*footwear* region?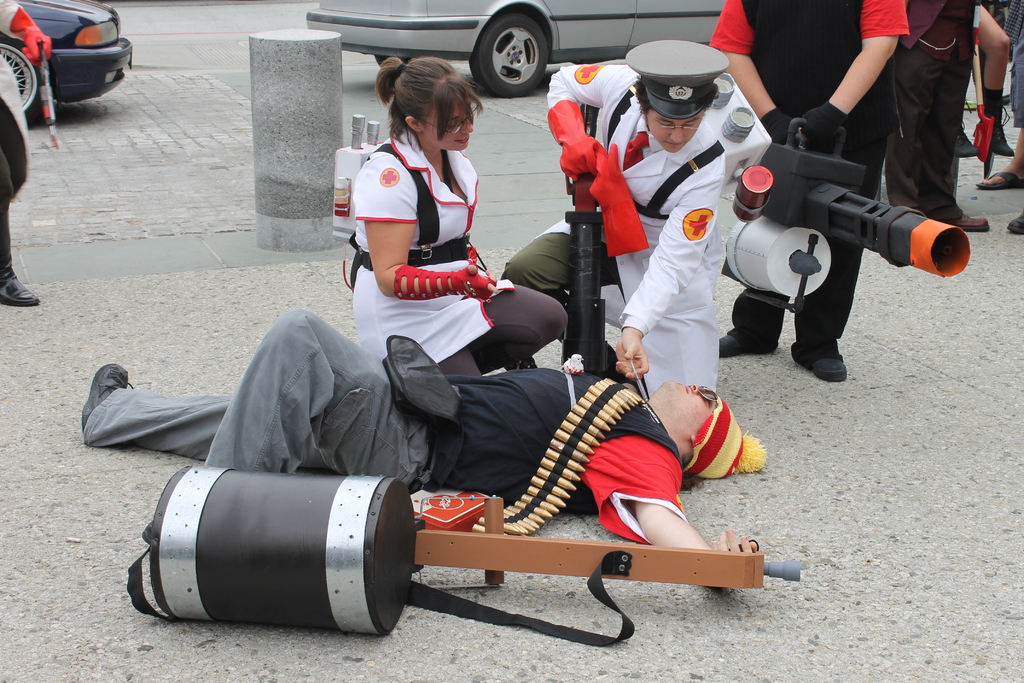
l=955, t=117, r=979, b=158
